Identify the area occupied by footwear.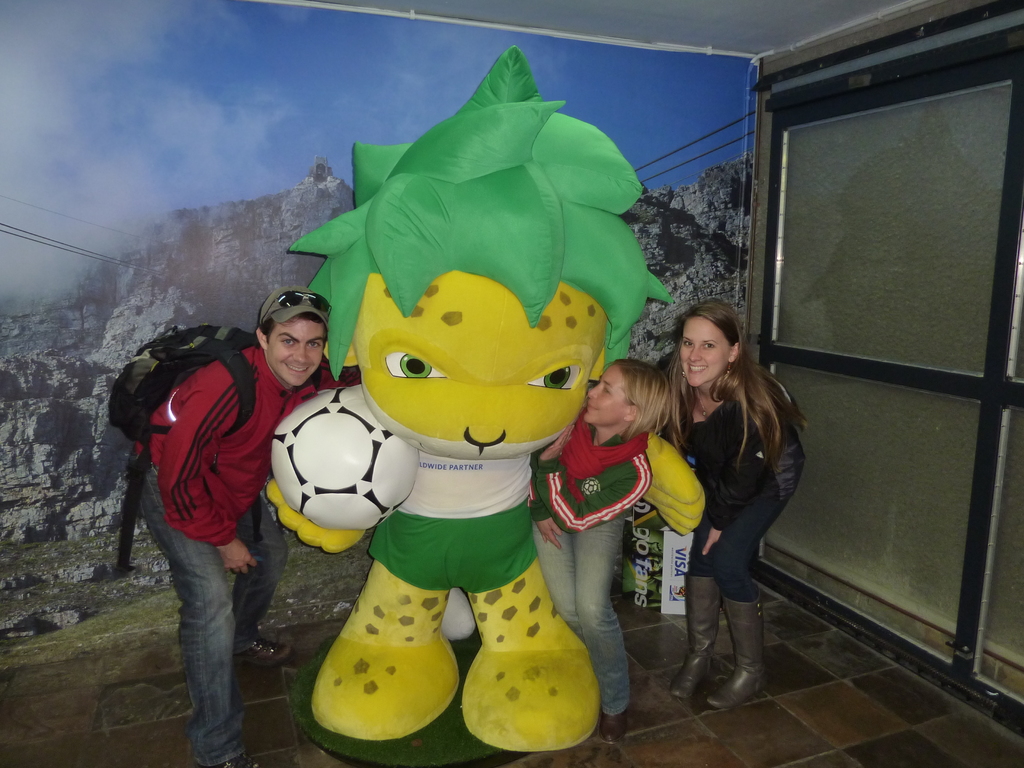
Area: (670,576,716,701).
